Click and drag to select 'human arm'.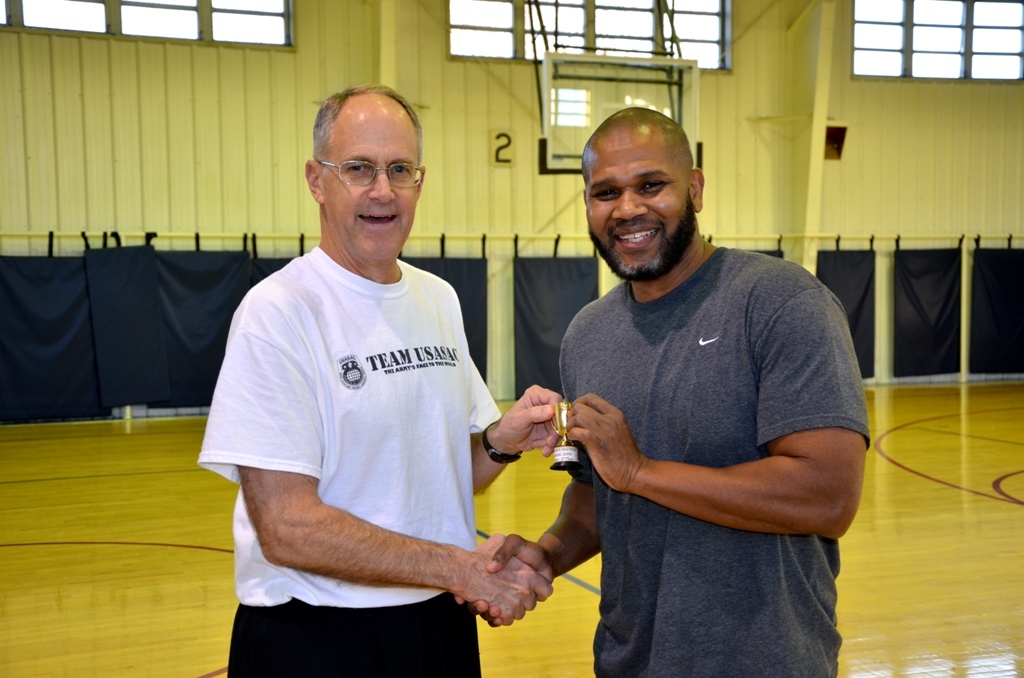
Selection: 453, 439, 600, 630.
